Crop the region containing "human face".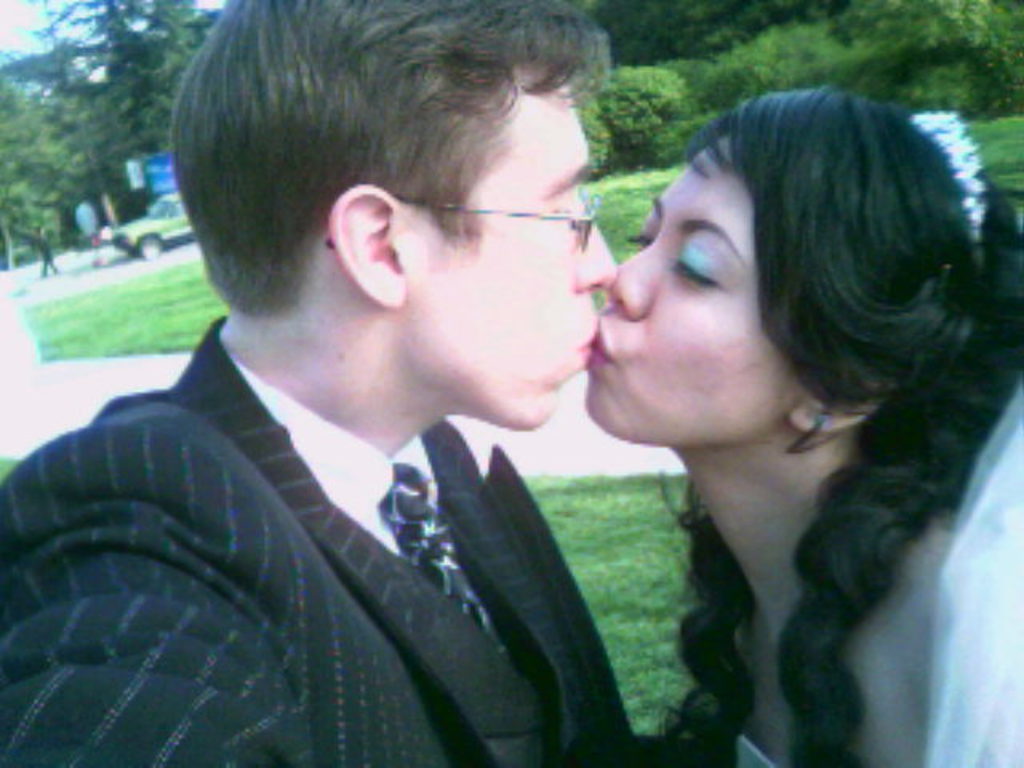
Crop region: (x1=584, y1=138, x2=810, y2=430).
